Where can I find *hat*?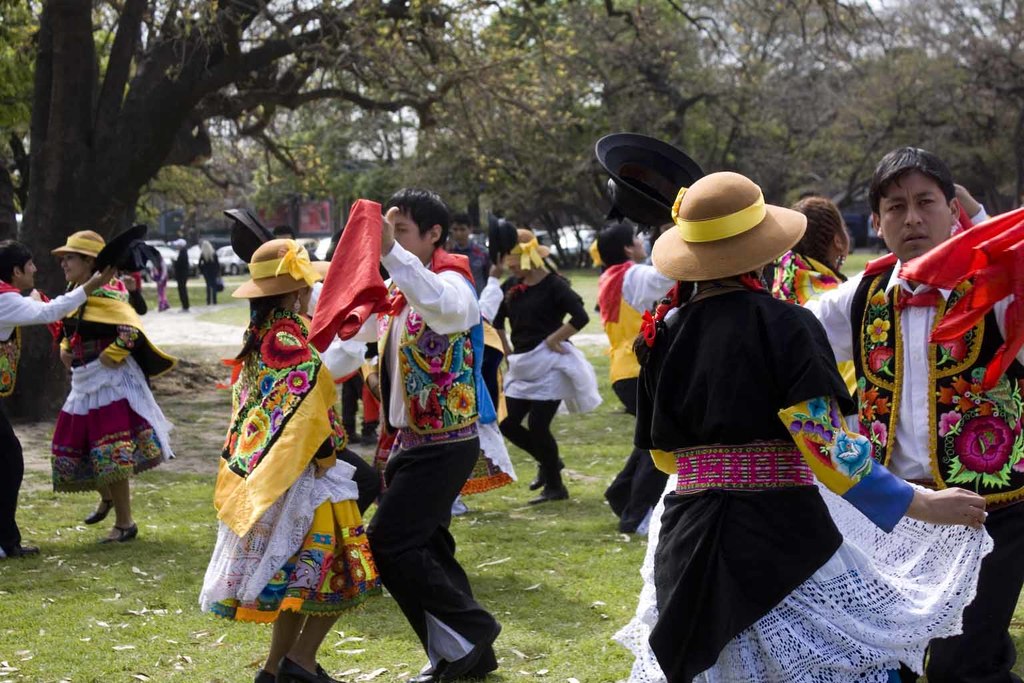
You can find it at 500, 227, 548, 267.
